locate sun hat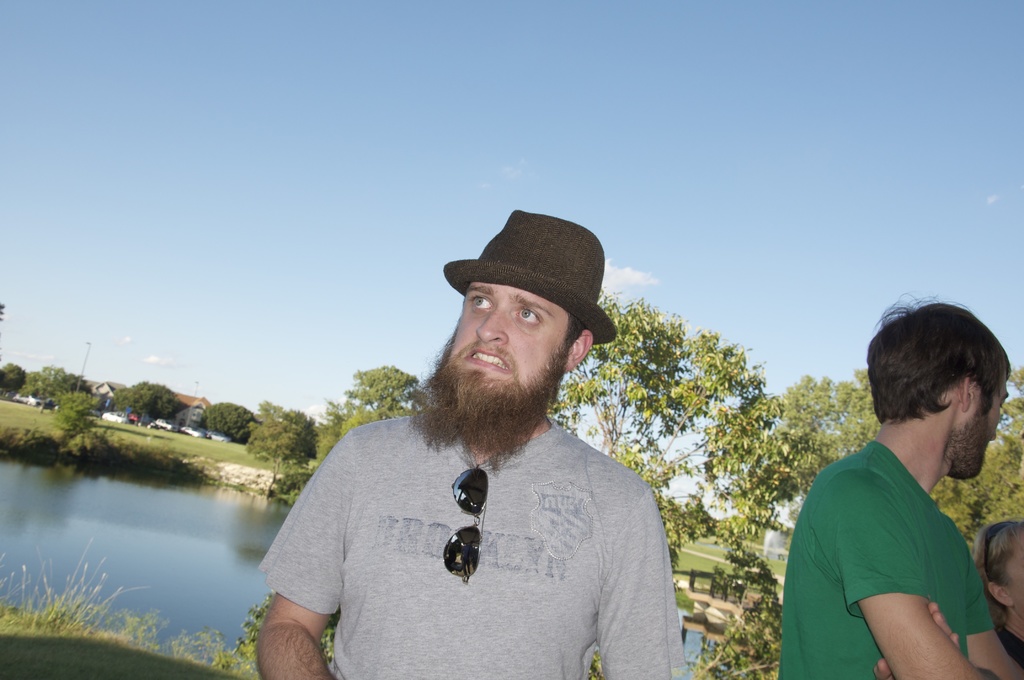
<box>440,206,617,348</box>
